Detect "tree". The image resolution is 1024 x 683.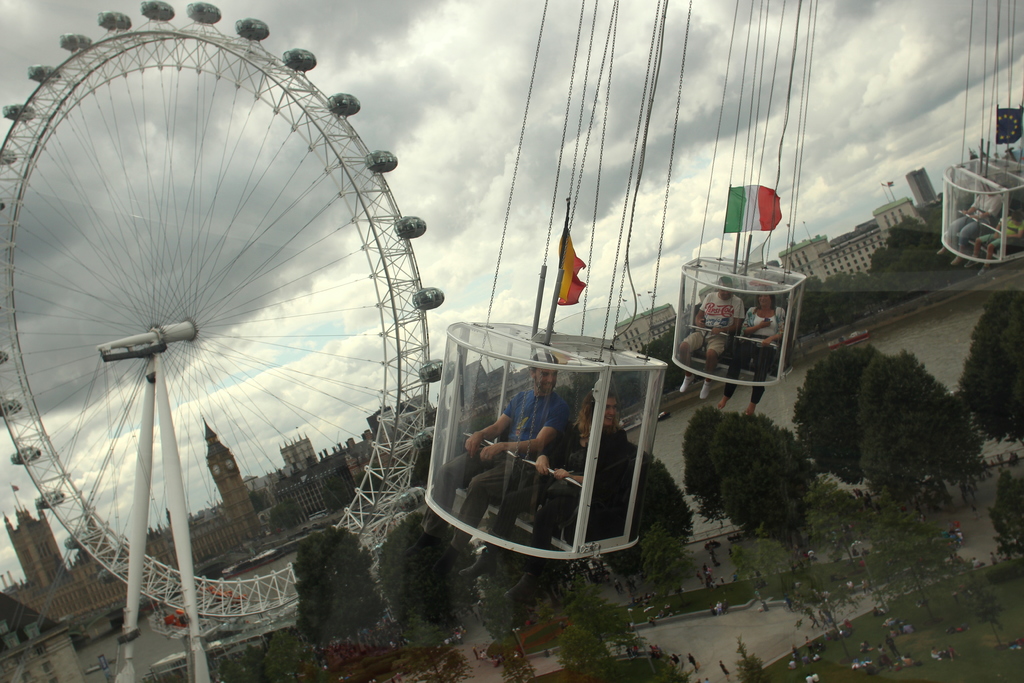
<bbox>884, 217, 918, 253</bbox>.
